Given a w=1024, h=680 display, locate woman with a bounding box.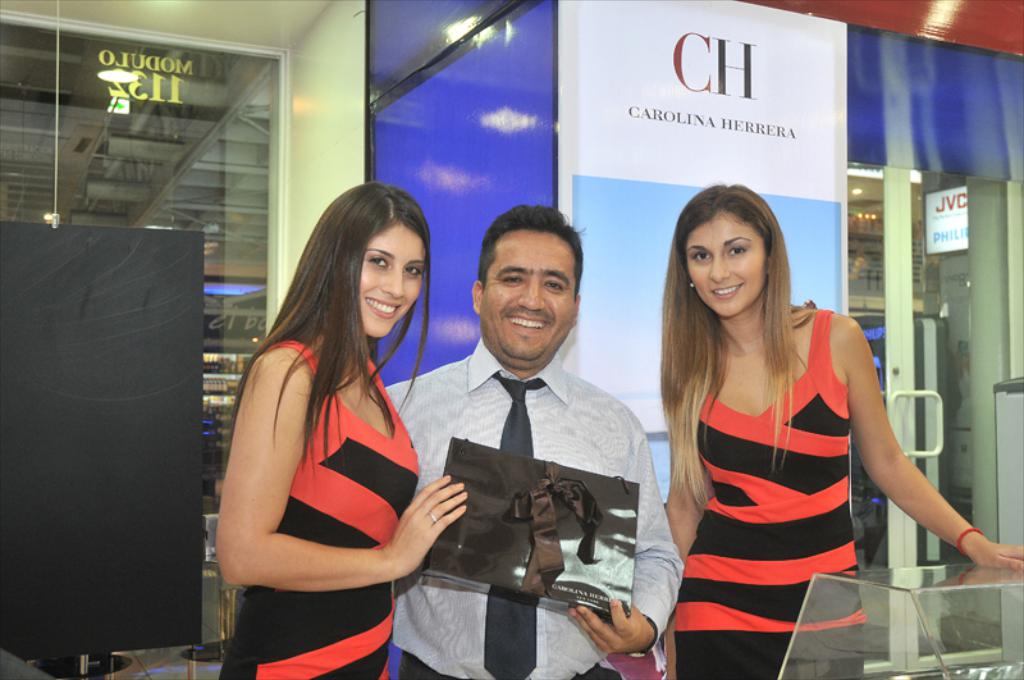
Located: 204/163/461/674.
